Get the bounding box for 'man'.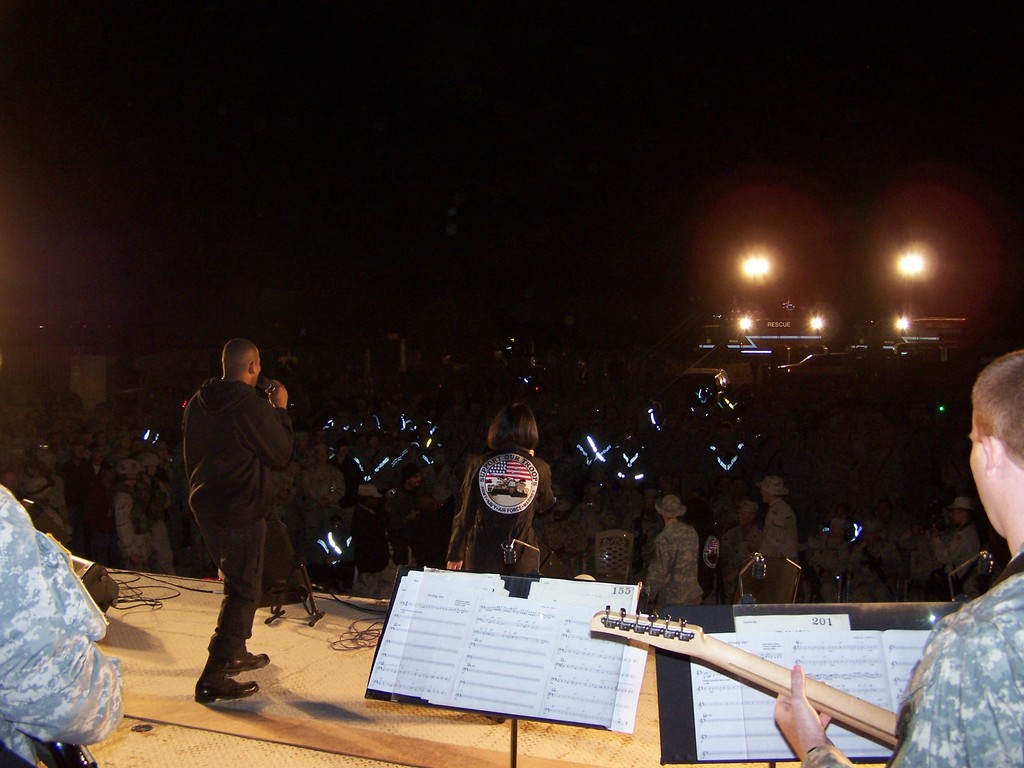
[163, 336, 316, 698].
